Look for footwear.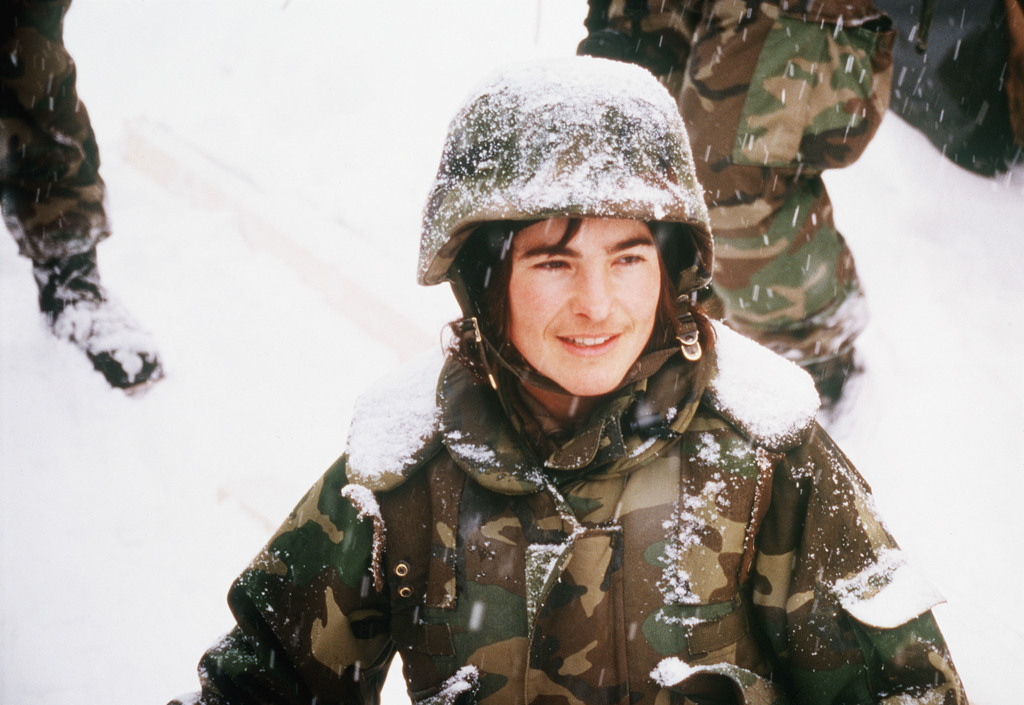
Found: 48 277 177 394.
